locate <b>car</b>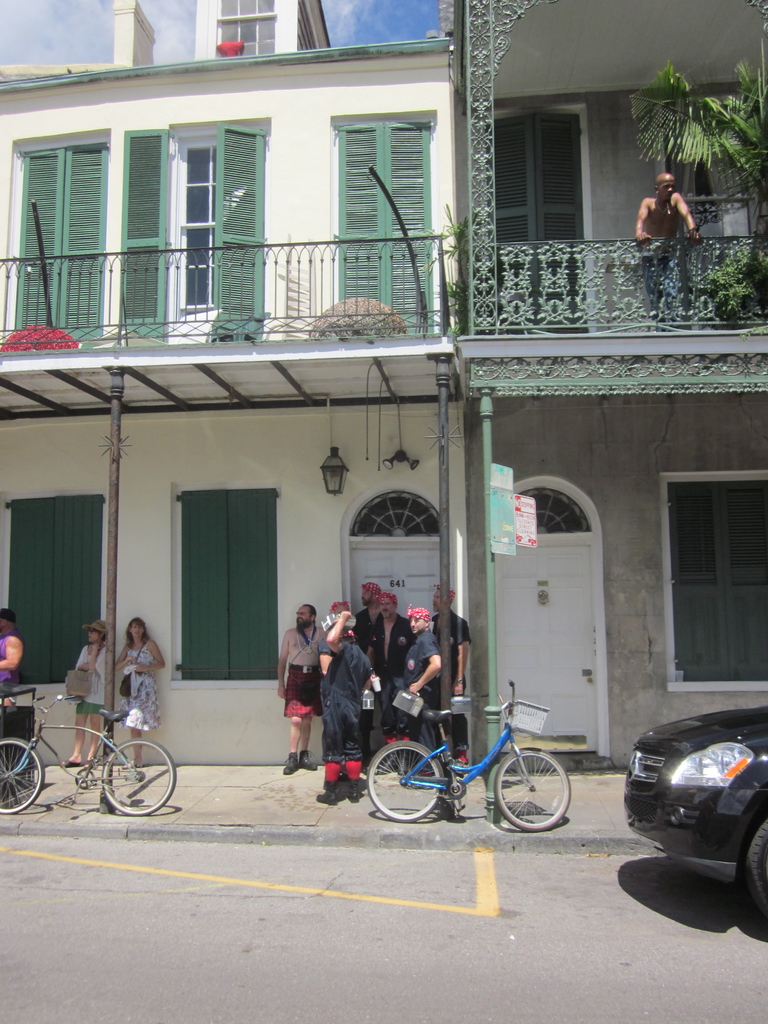
crop(636, 701, 763, 888)
